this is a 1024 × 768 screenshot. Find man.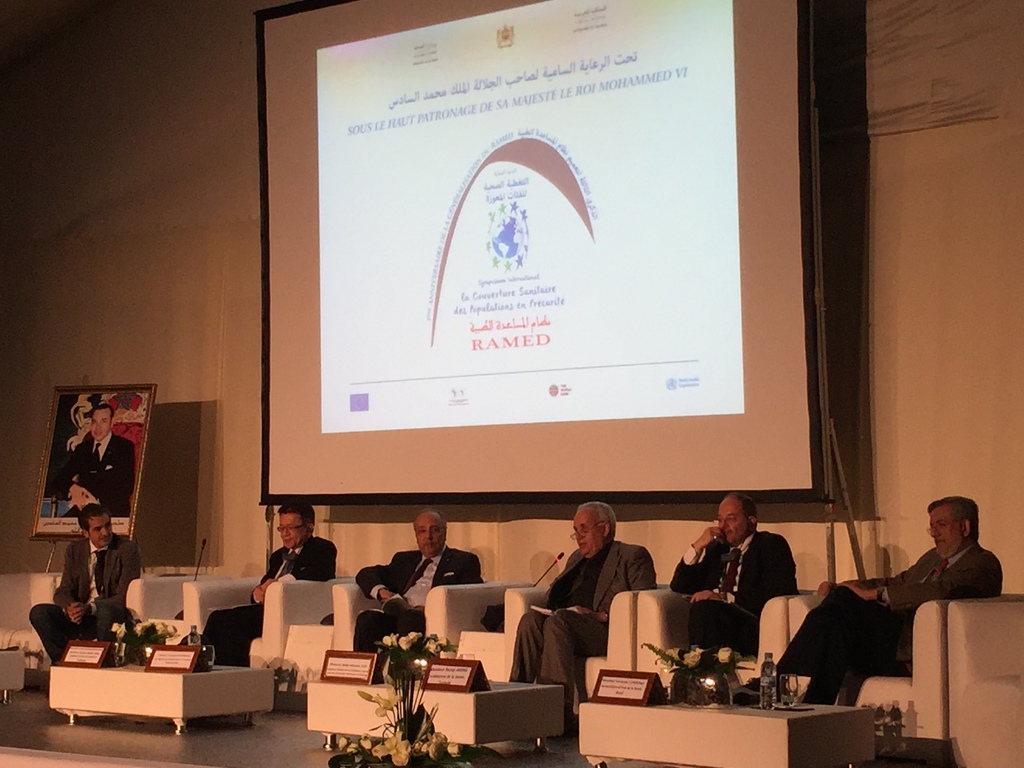
Bounding box: <box>764,491,1008,703</box>.
